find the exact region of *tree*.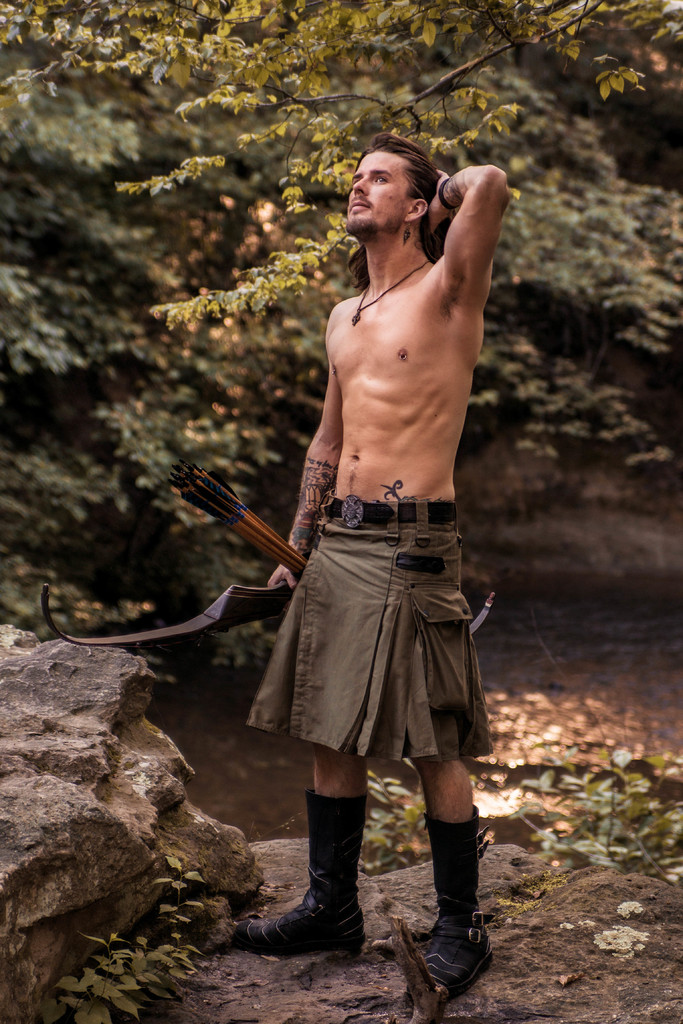
Exact region: left=0, top=0, right=682, bottom=522.
